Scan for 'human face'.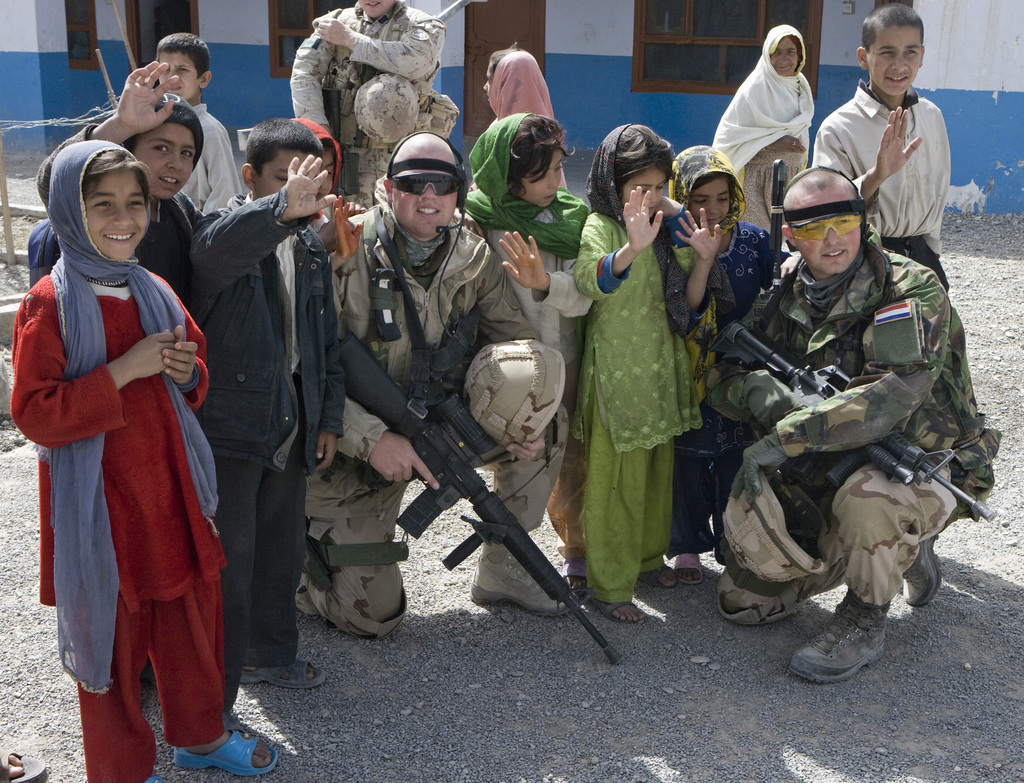
Scan result: <bbox>136, 122, 196, 204</bbox>.
